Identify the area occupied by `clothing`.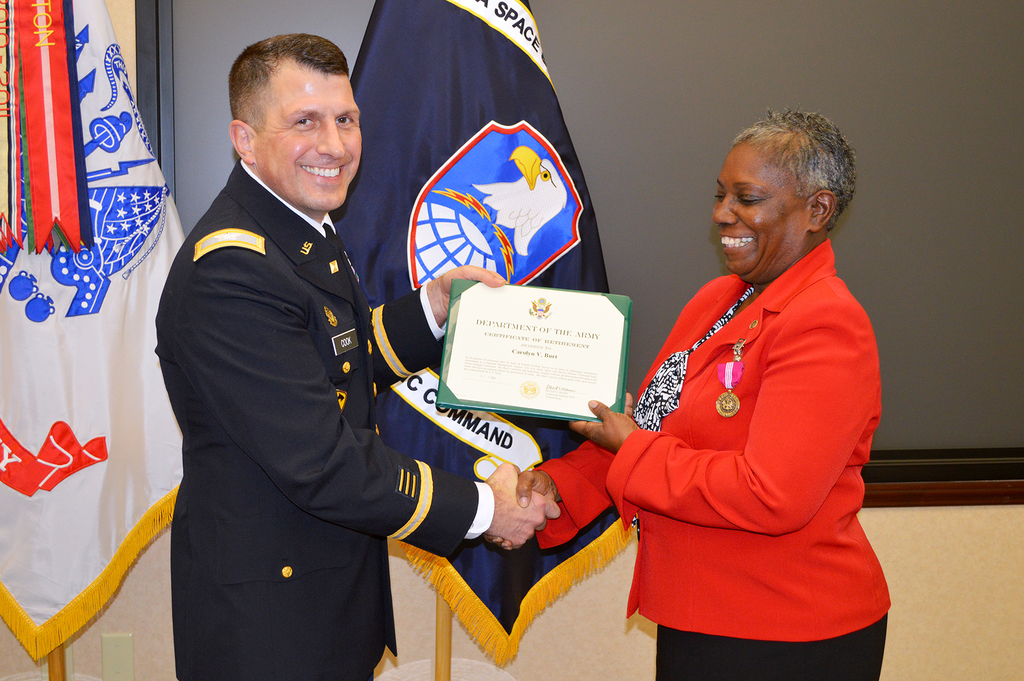
Area: 130, 121, 430, 673.
